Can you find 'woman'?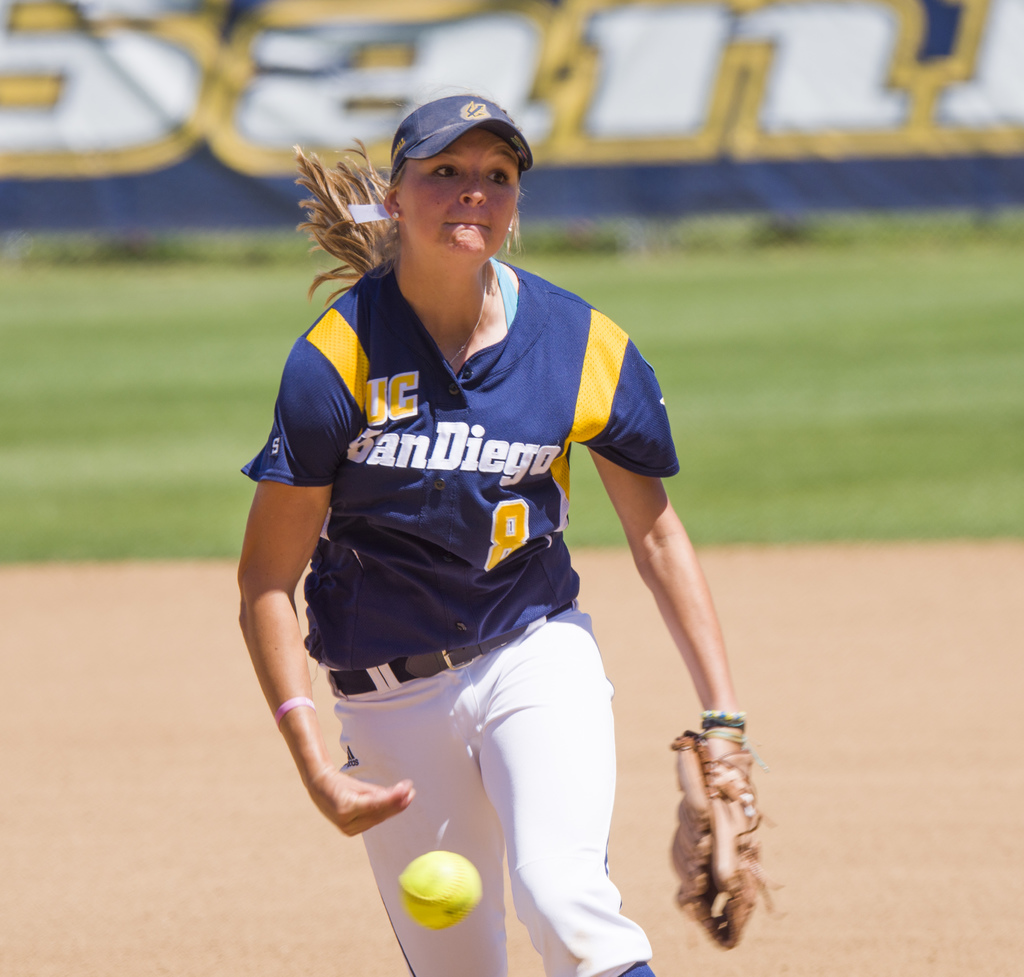
Yes, bounding box: 223, 86, 737, 967.
